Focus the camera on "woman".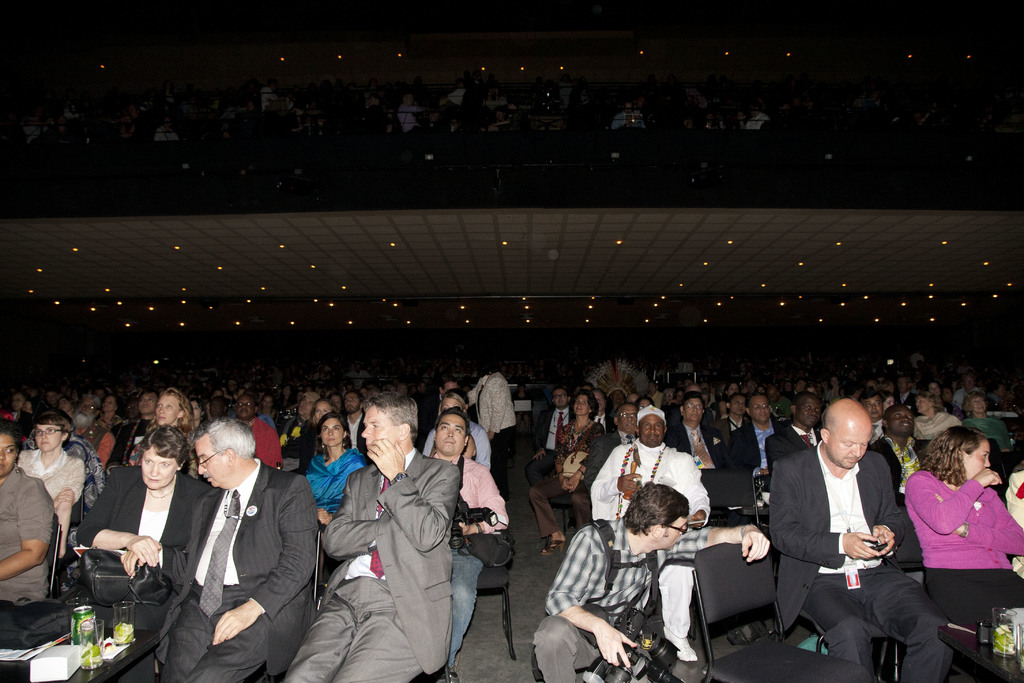
Focus region: [x1=295, y1=399, x2=339, y2=477].
